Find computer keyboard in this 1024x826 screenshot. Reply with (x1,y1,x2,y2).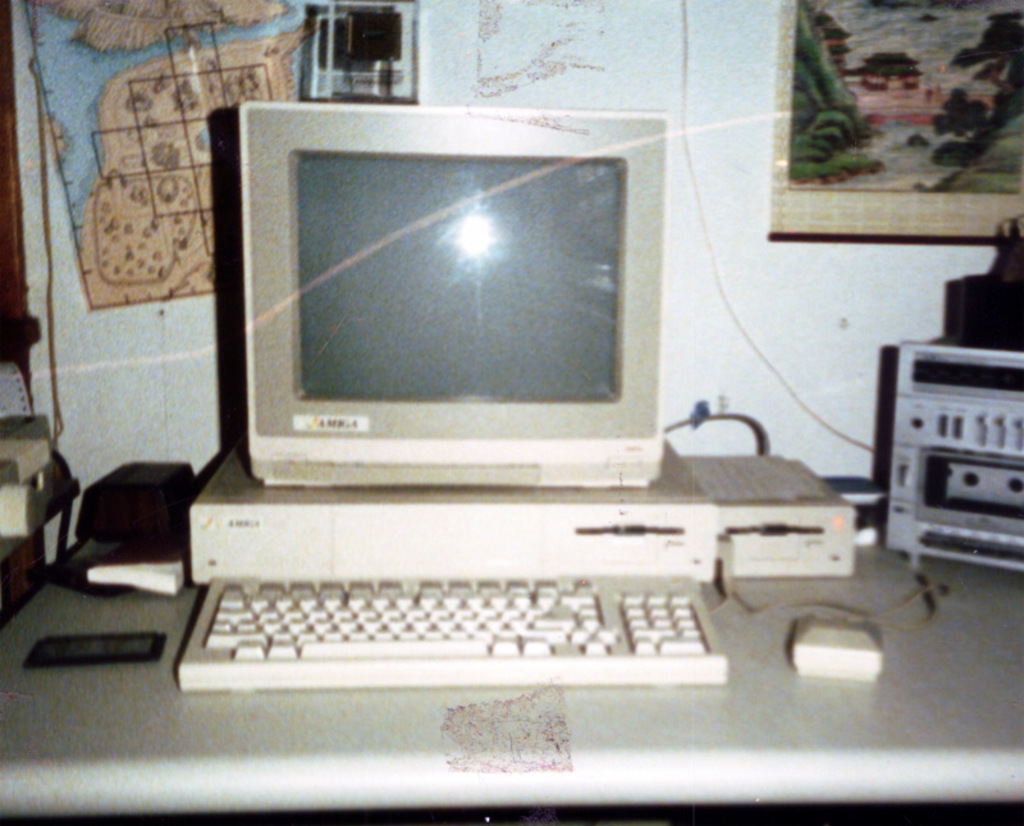
(179,574,728,688).
